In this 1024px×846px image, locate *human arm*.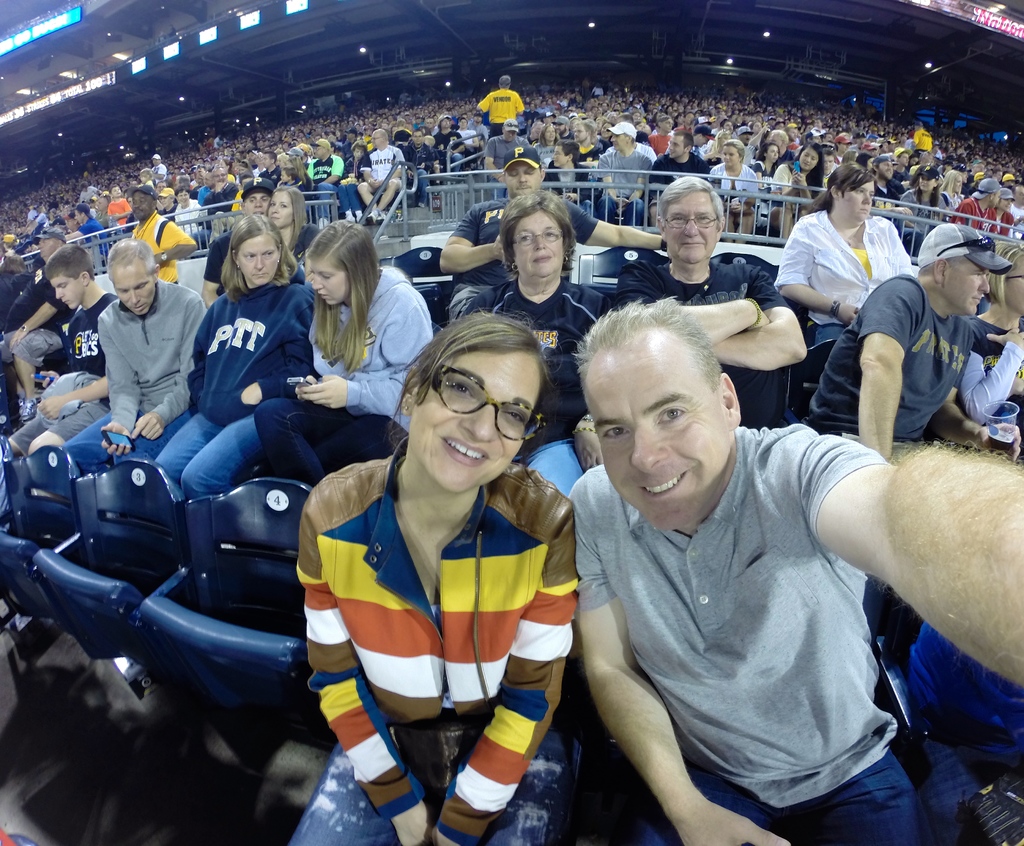
Bounding box: 313,465,441,845.
